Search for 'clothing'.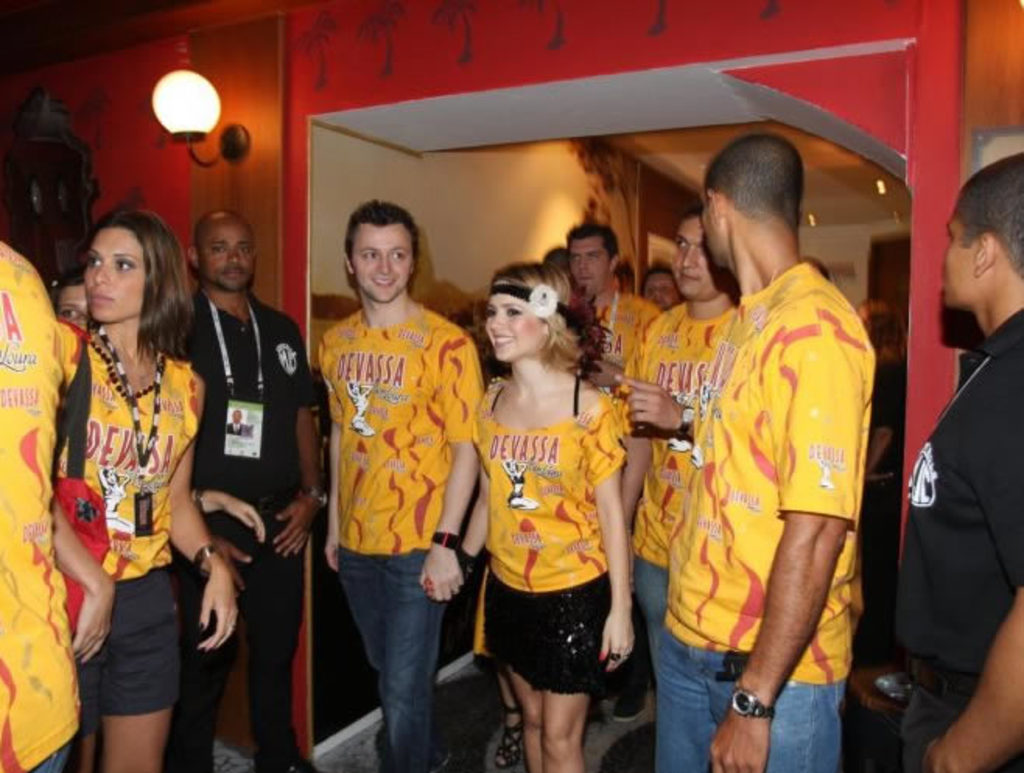
Found at 44:292:207:717.
